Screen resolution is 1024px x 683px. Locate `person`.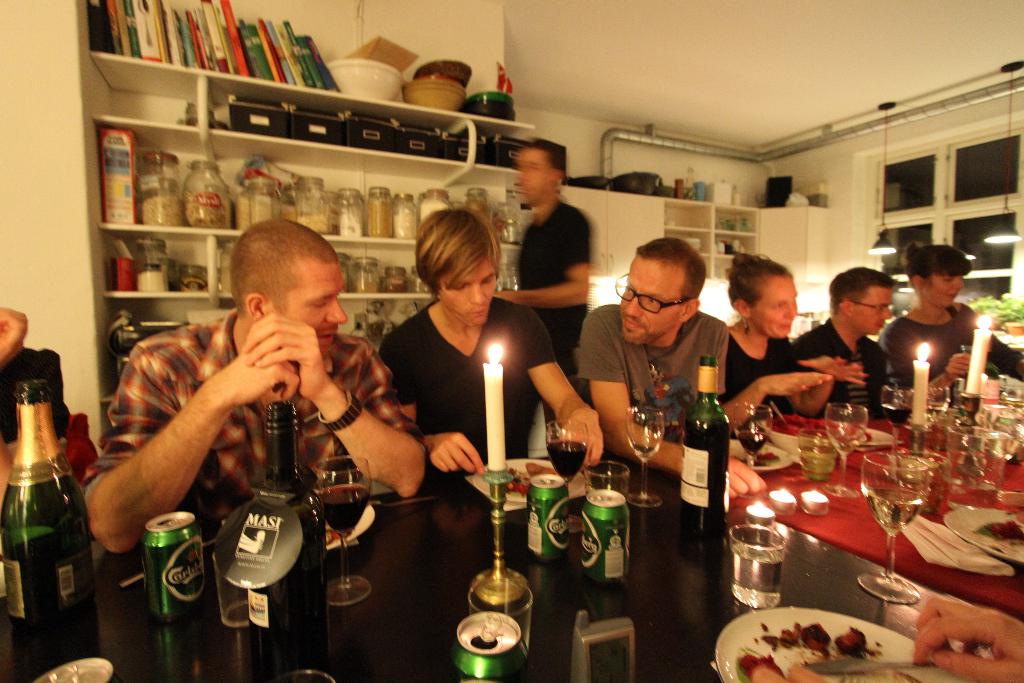
{"x1": 787, "y1": 262, "x2": 906, "y2": 420}.
